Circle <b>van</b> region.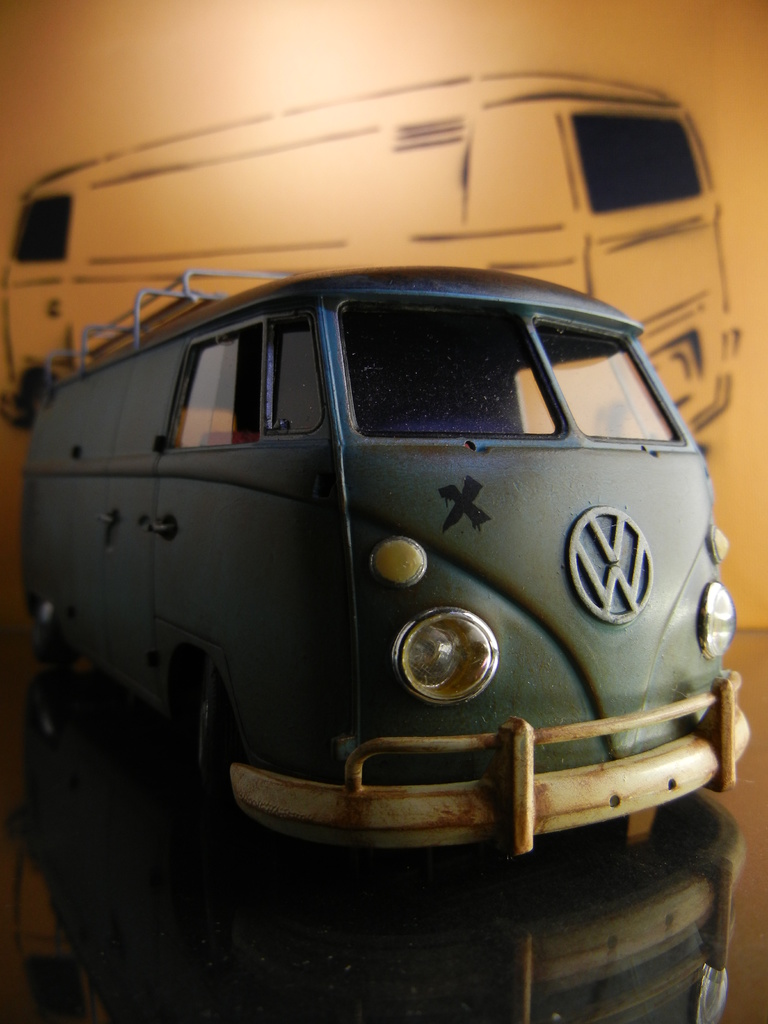
Region: bbox=(16, 266, 754, 863).
